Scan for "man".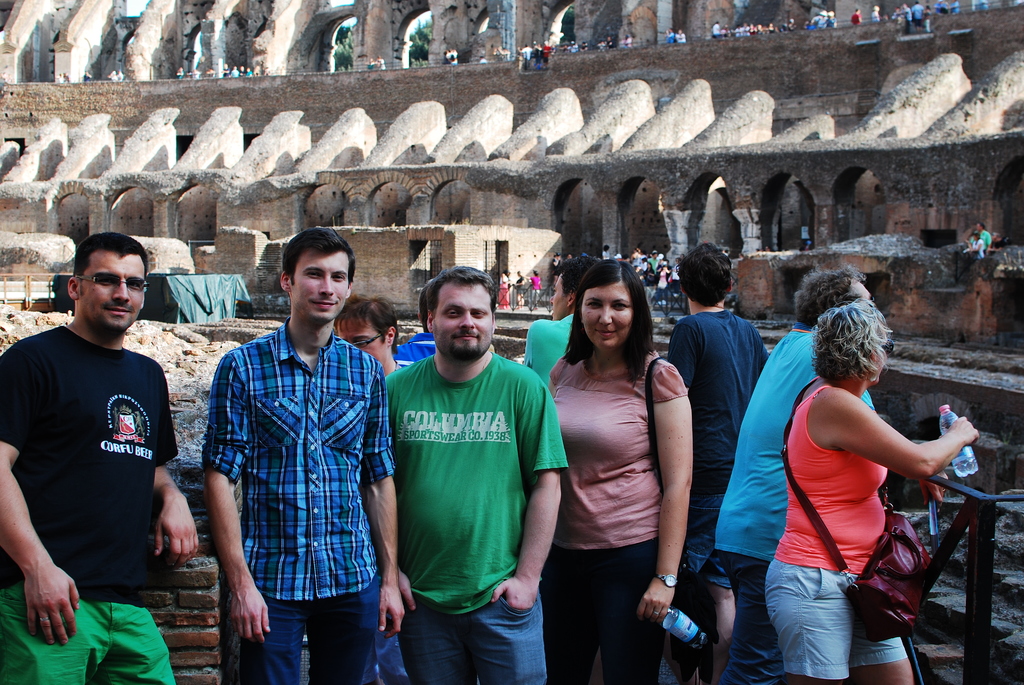
Scan result: rect(188, 68, 202, 81).
